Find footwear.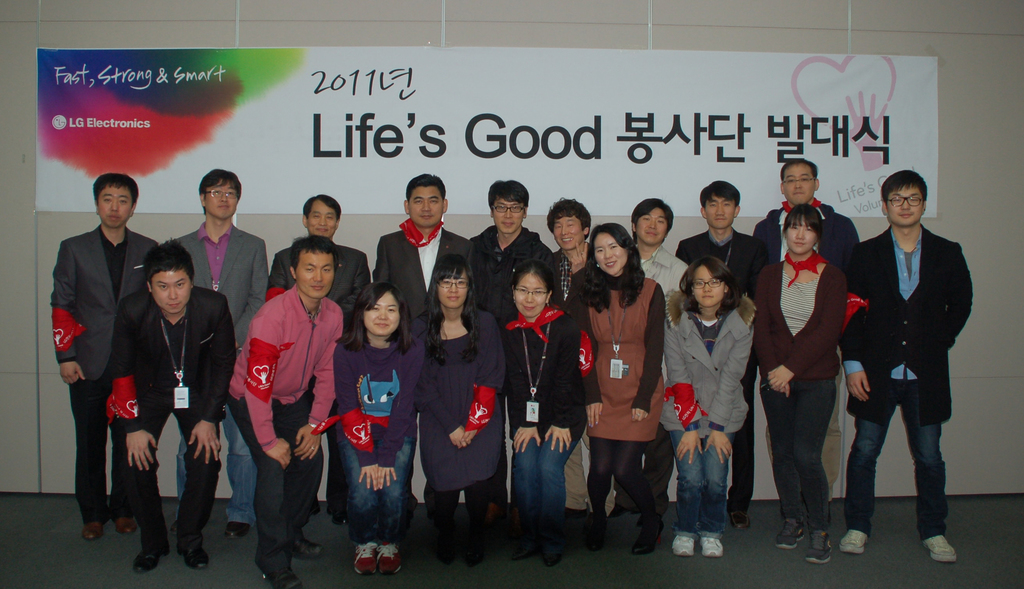
(left=348, top=541, right=377, bottom=583).
